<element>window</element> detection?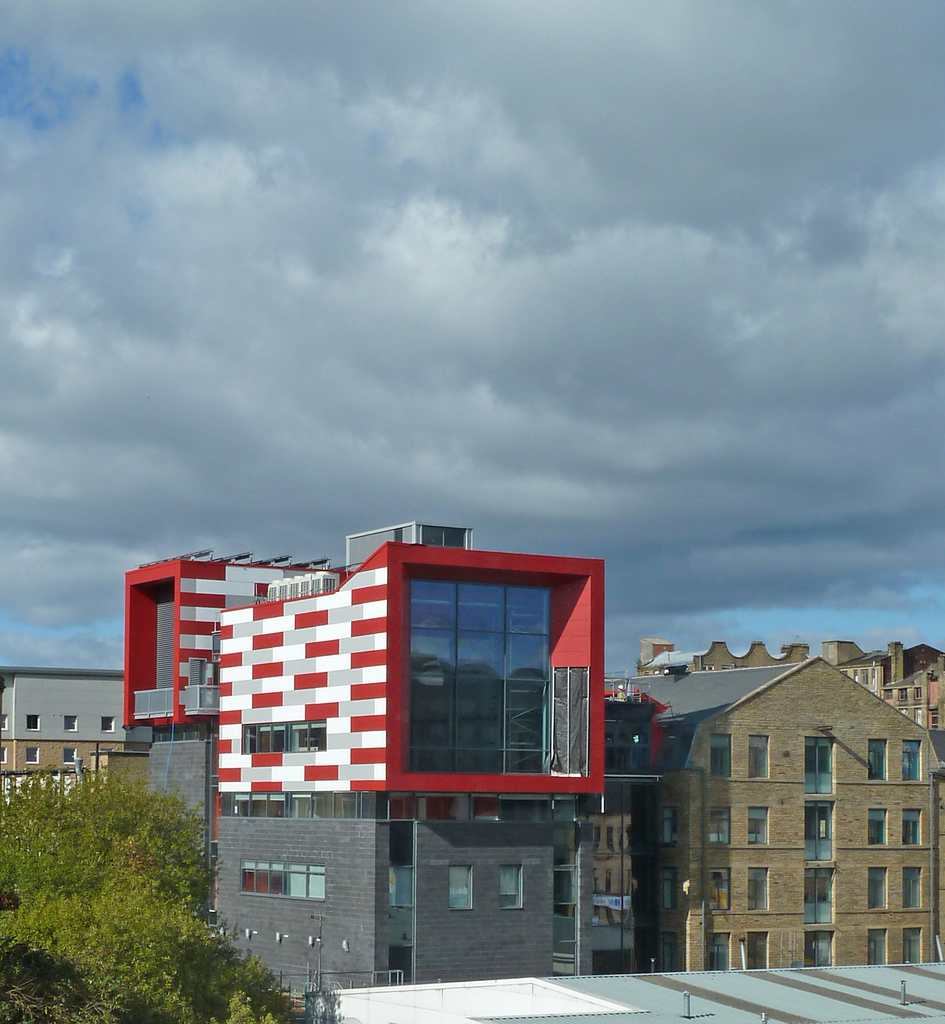
crop(866, 812, 895, 852)
